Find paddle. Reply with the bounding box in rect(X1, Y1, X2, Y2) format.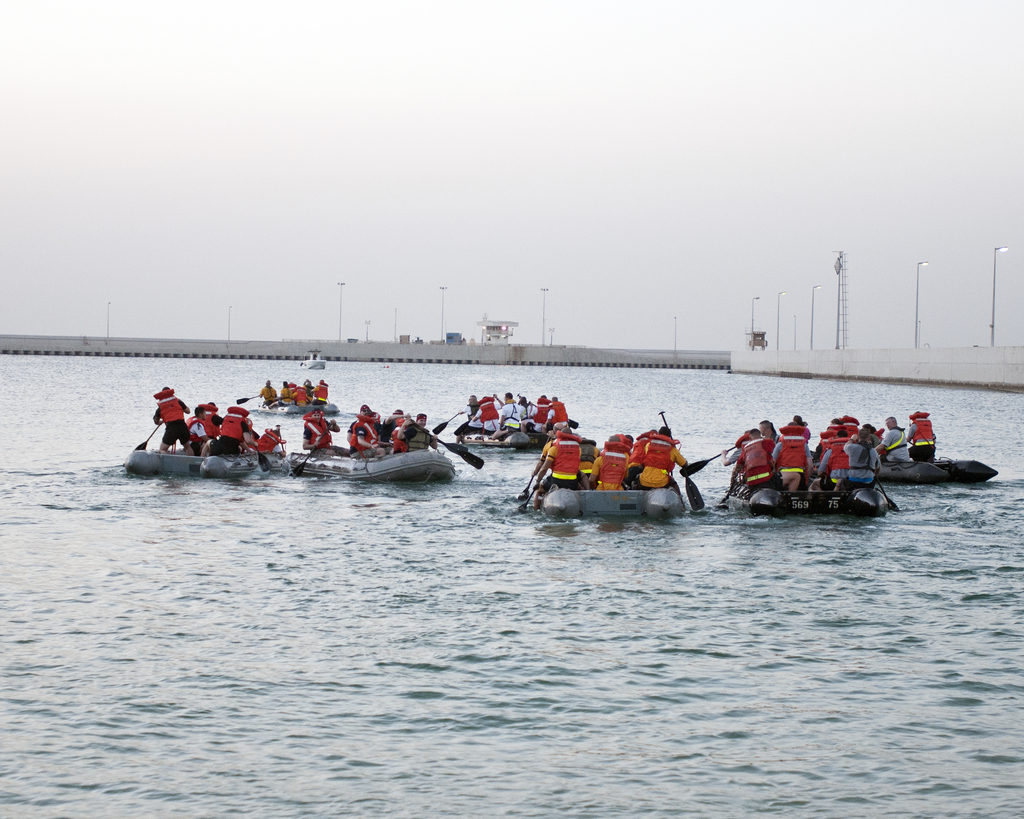
rect(437, 440, 485, 470).
